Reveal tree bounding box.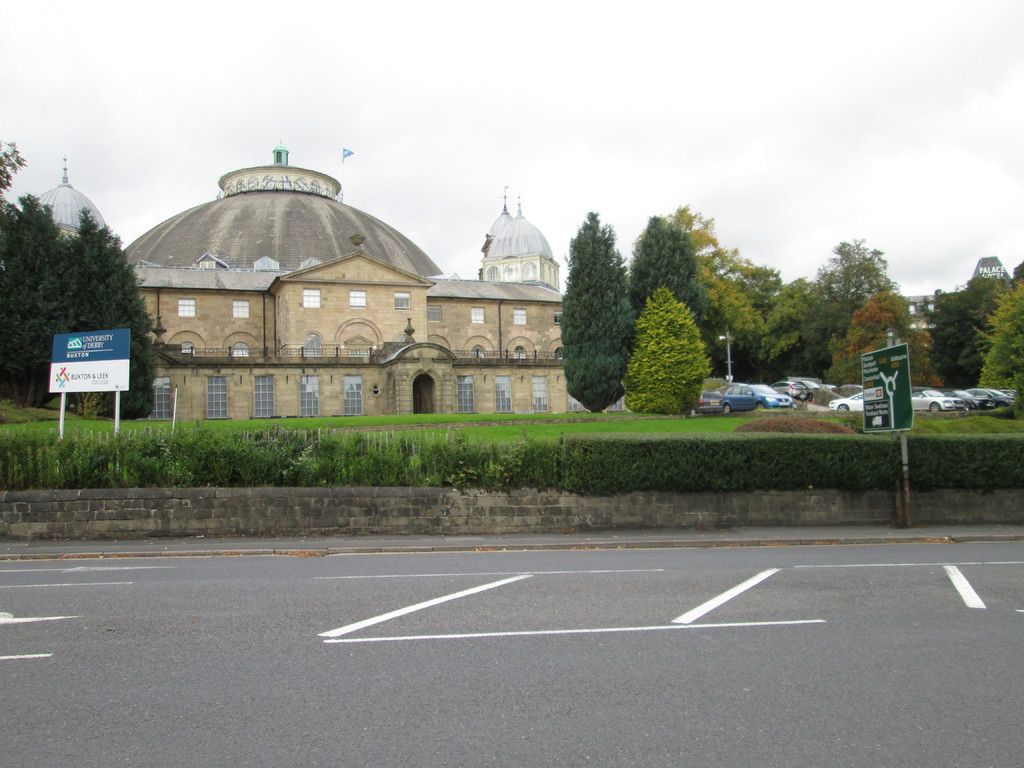
Revealed: l=640, t=216, r=719, b=402.
